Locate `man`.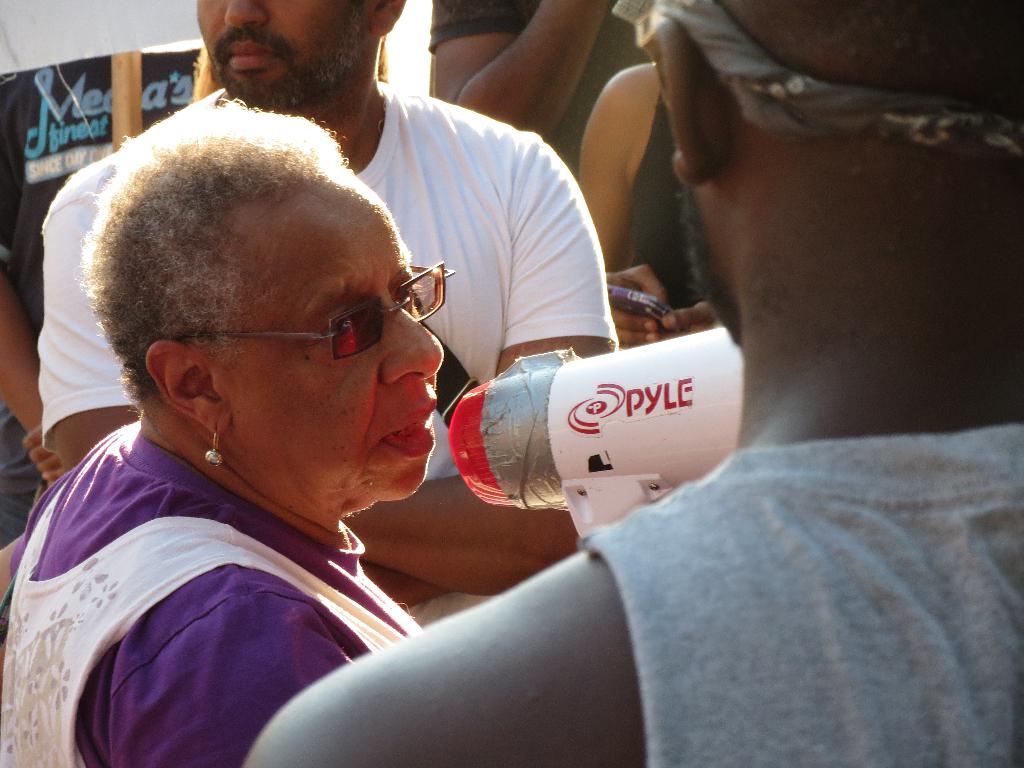
Bounding box: box(240, 0, 1023, 767).
